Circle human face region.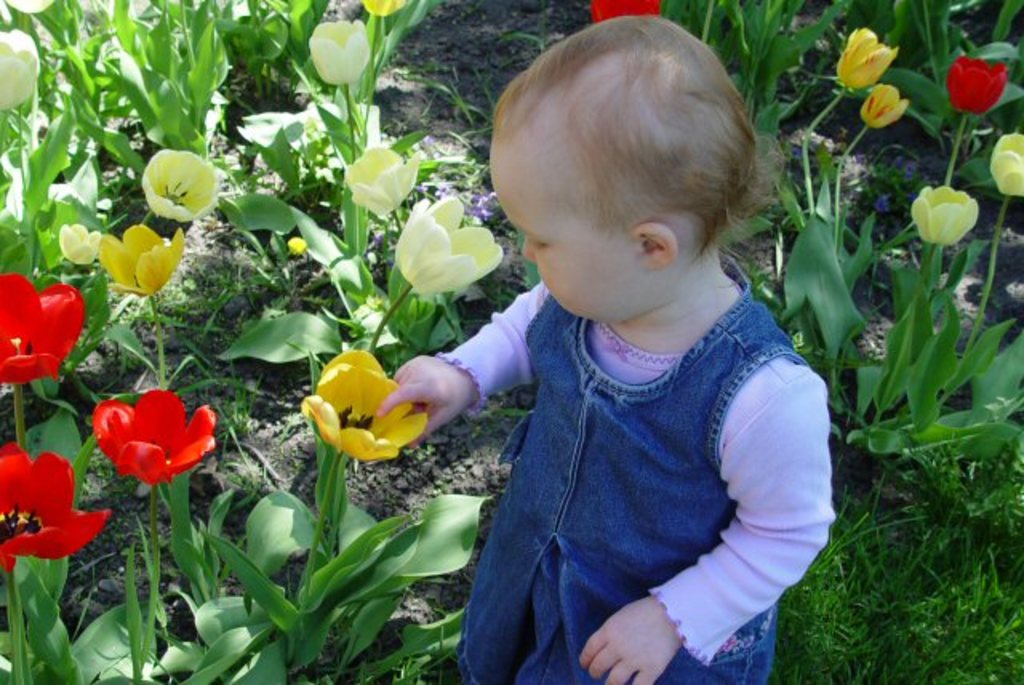
Region: (left=488, top=141, right=645, bottom=322).
